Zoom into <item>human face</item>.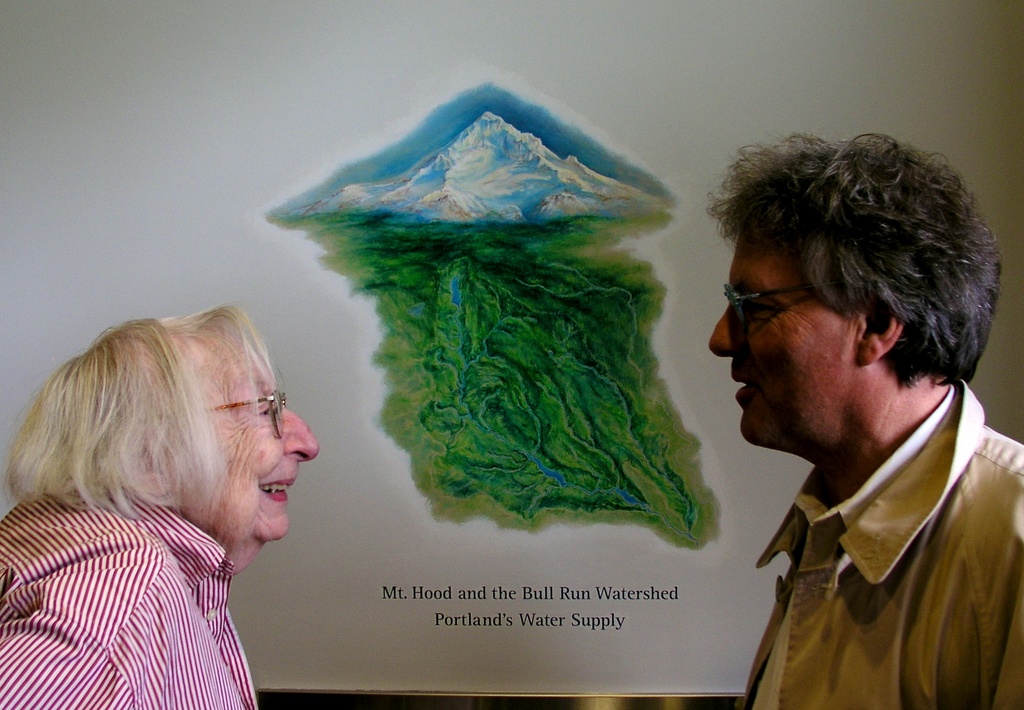
Zoom target: Rect(707, 240, 825, 447).
